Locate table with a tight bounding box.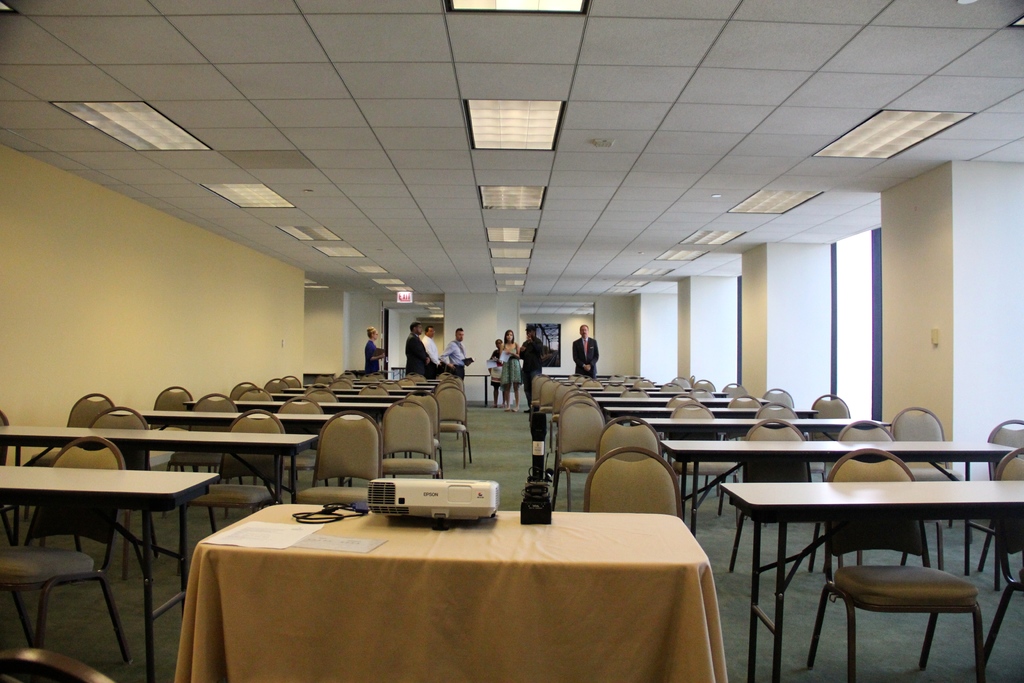
634:415:892:434.
